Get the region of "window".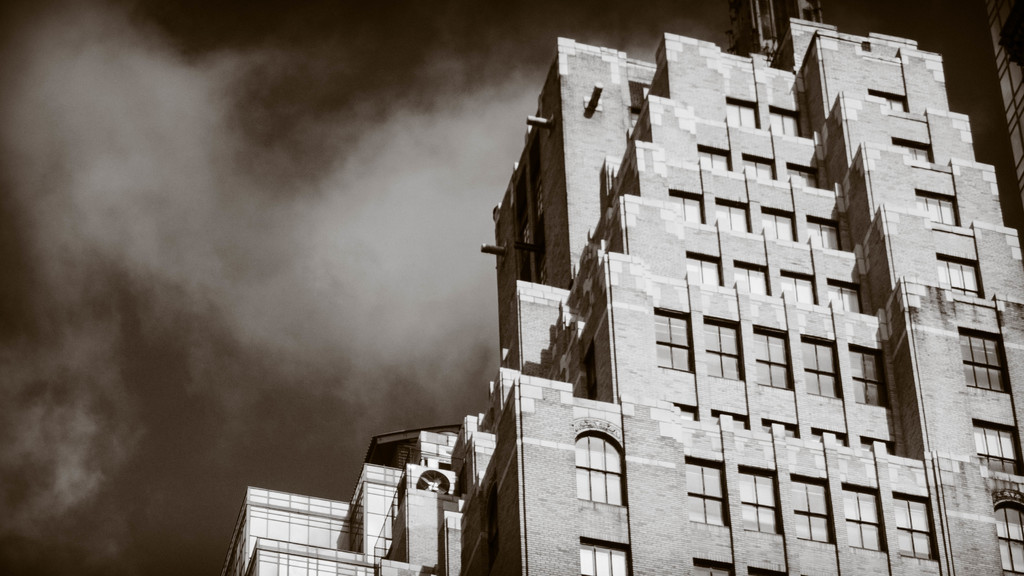
bbox=(852, 348, 886, 406).
